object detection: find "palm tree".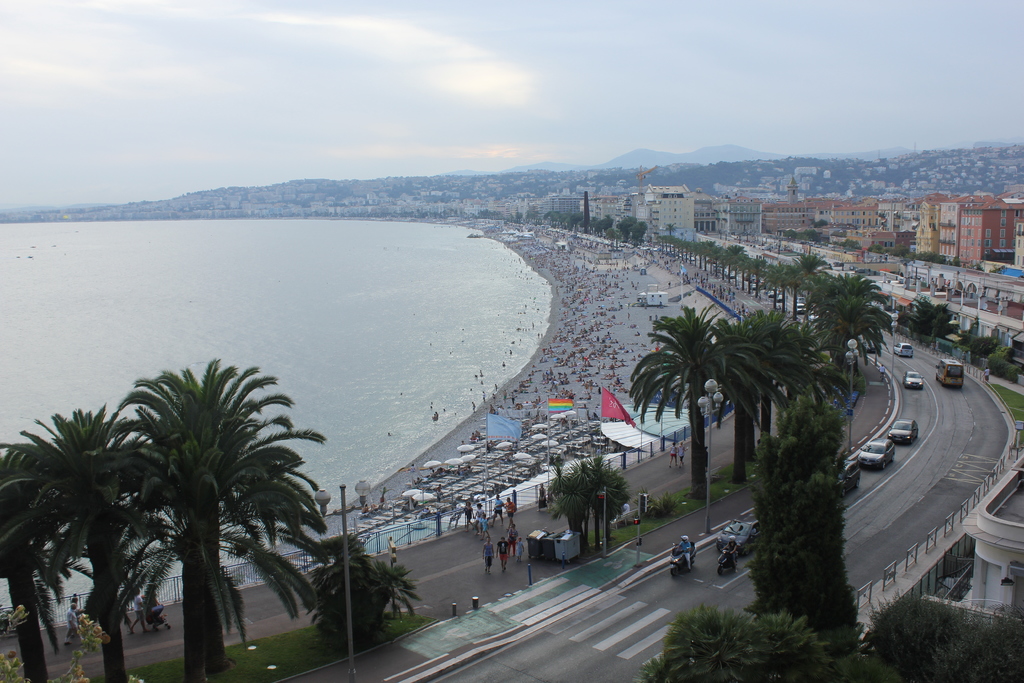
Rect(721, 319, 786, 477).
